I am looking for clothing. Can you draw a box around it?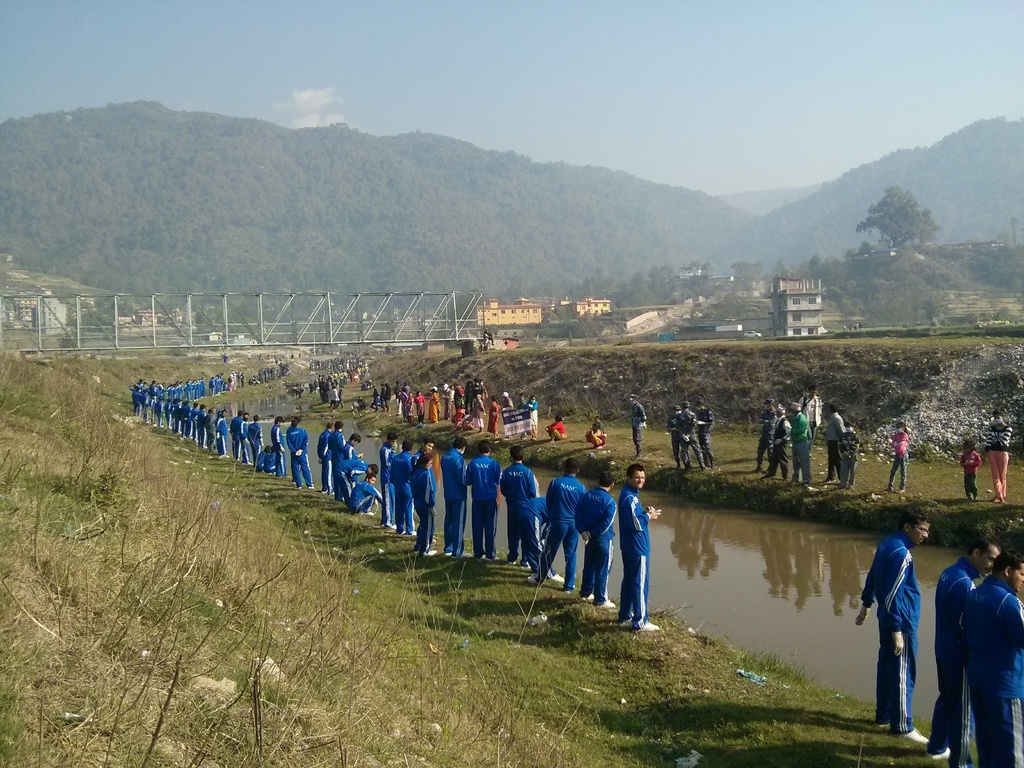
Sure, the bounding box is (791, 435, 815, 479).
